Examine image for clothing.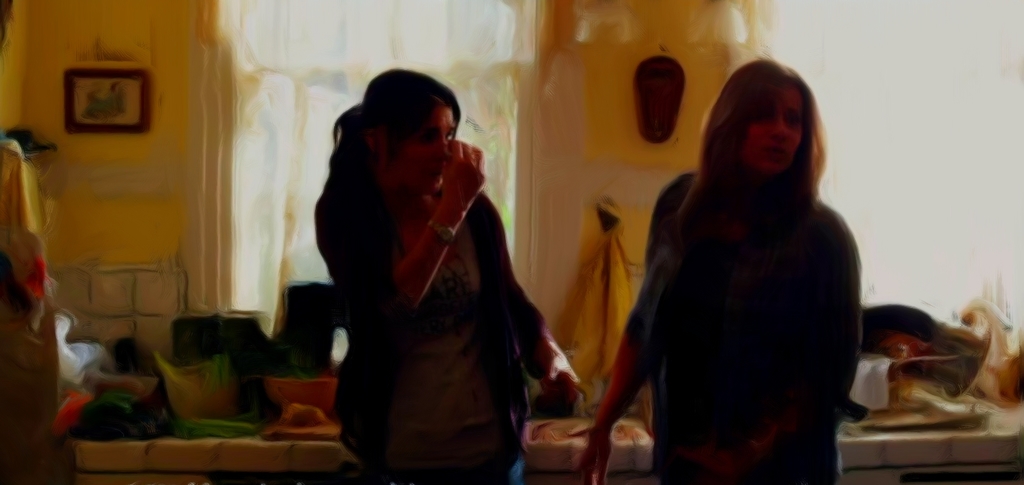
Examination result: (left=291, top=114, right=545, bottom=470).
